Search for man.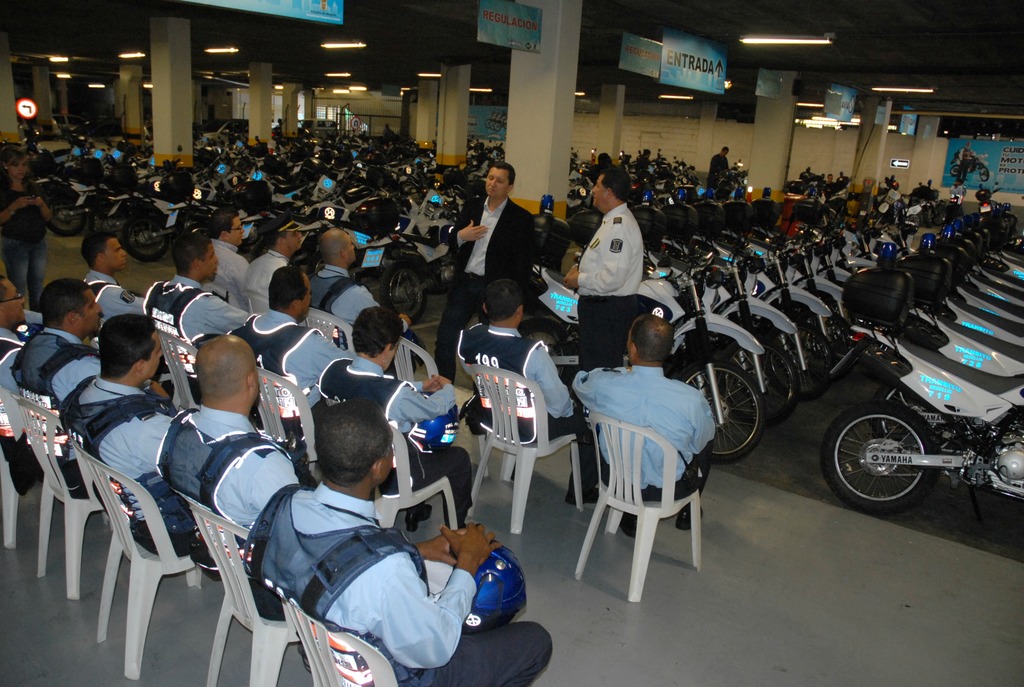
Found at 706:141:735:194.
